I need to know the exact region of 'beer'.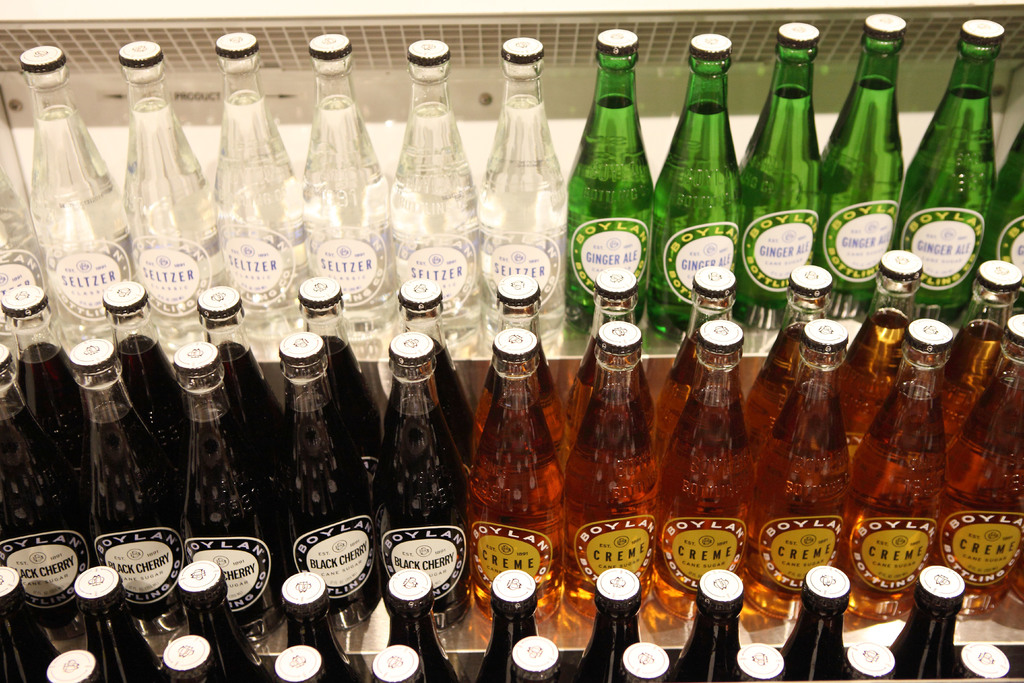
Region: {"left": 818, "top": 14, "right": 906, "bottom": 327}.
